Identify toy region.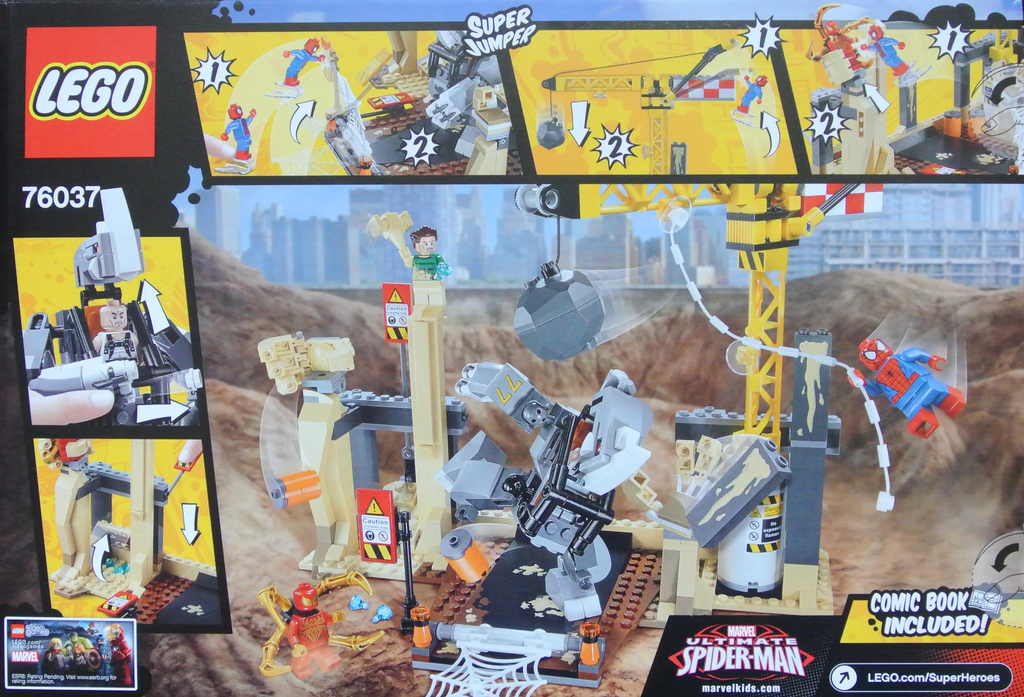
Region: {"x1": 282, "y1": 581, "x2": 348, "y2": 673}.
